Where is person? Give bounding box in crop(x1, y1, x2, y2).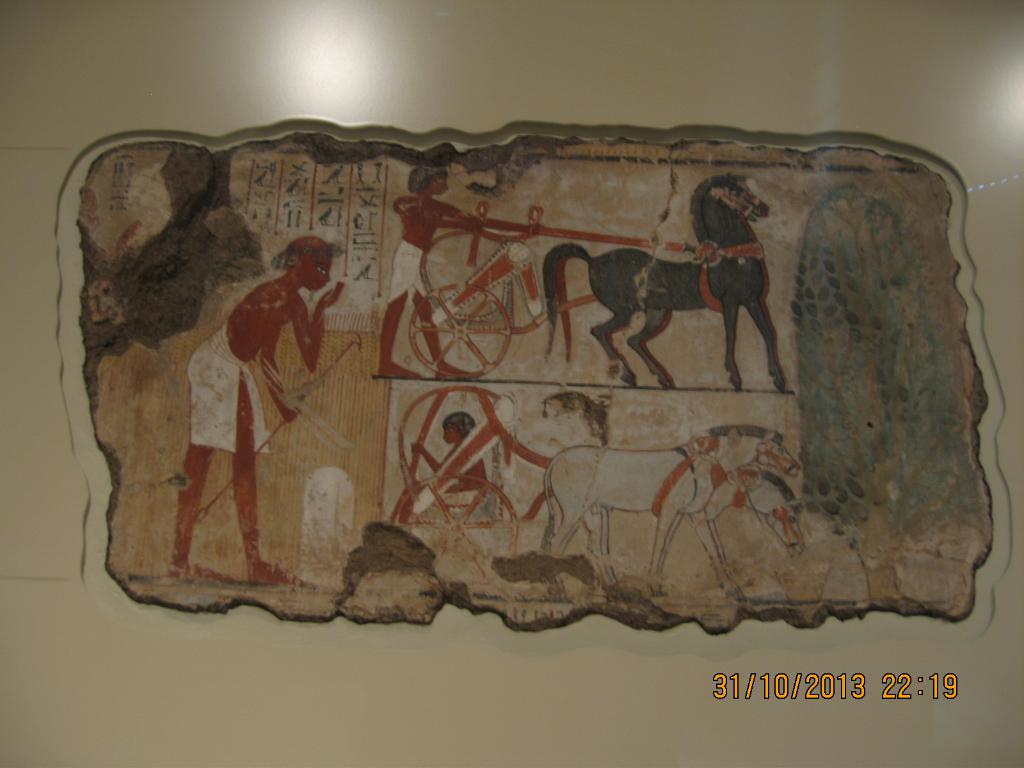
crop(399, 412, 487, 524).
